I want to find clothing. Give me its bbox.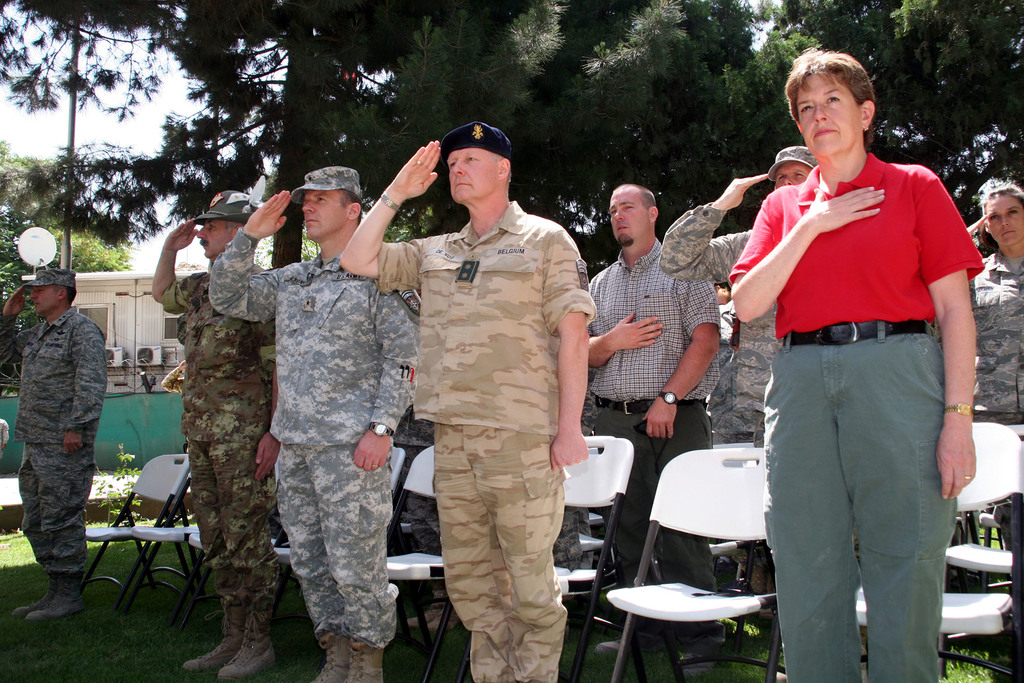
Rect(0, 303, 106, 561).
